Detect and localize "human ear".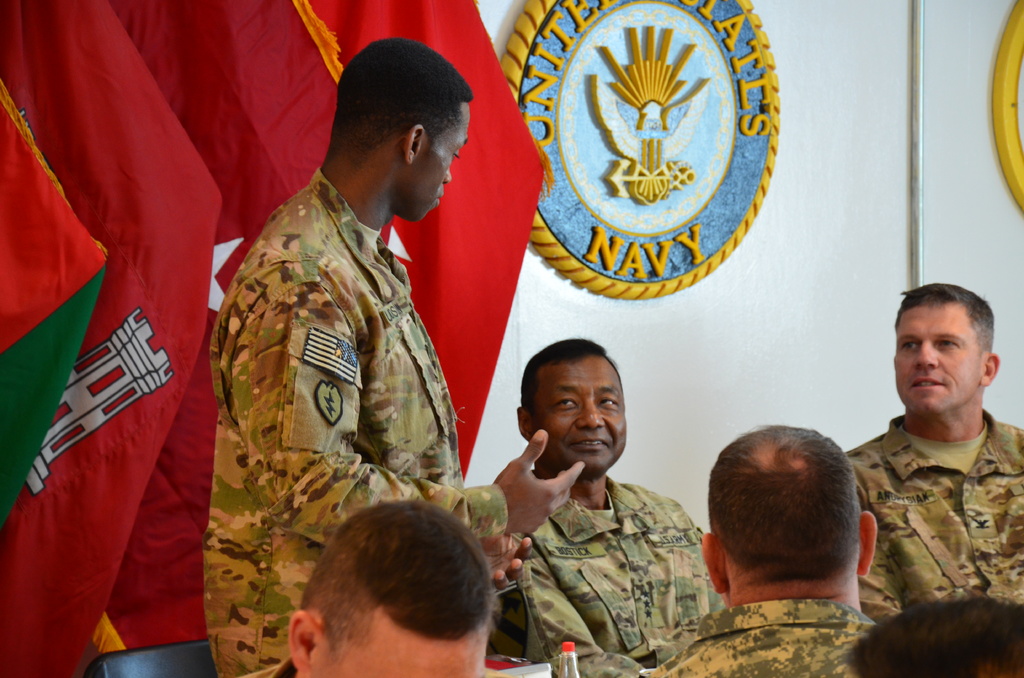
Localized at [x1=982, y1=351, x2=1000, y2=384].
